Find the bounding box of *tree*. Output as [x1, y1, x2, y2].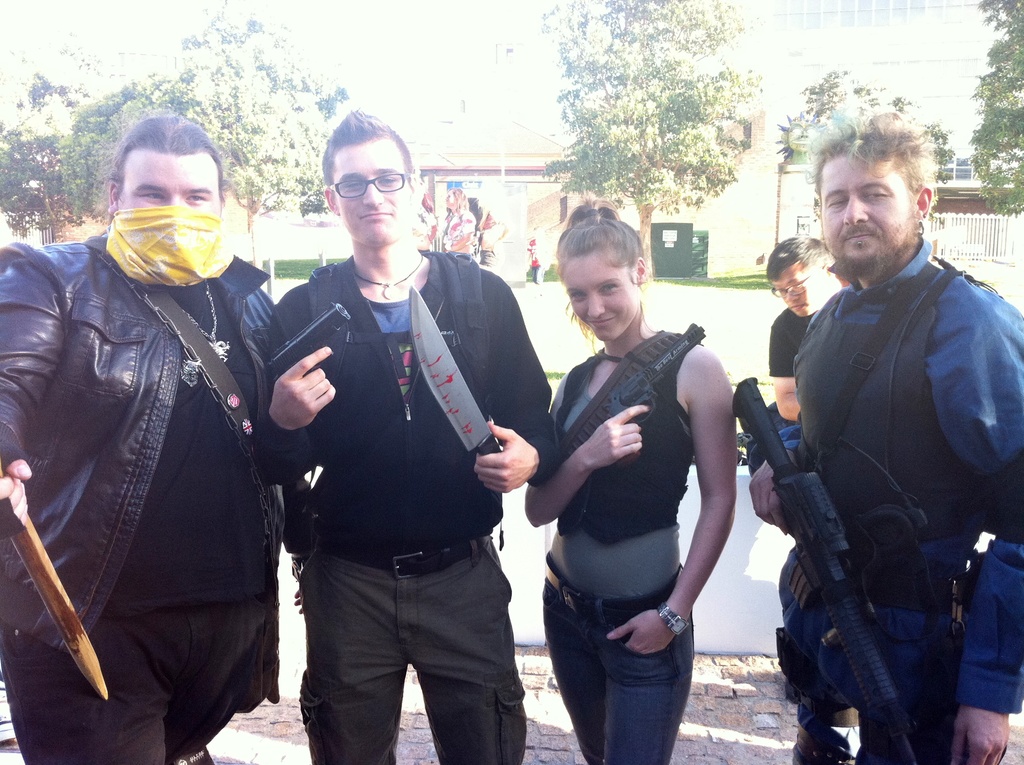
[0, 16, 106, 206].
